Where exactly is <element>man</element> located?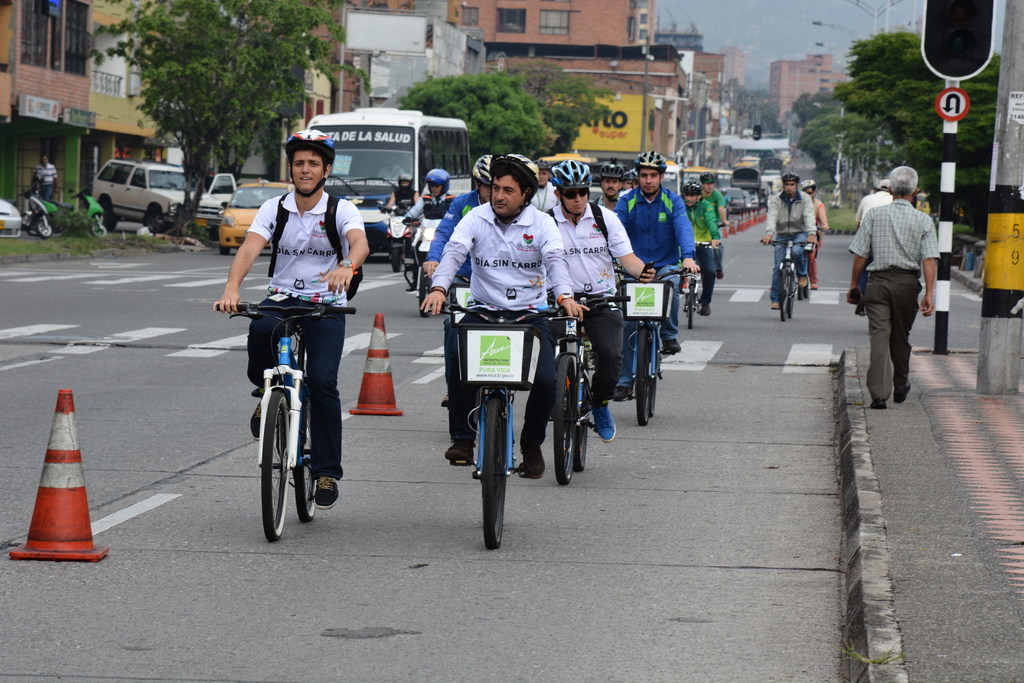
Its bounding box is [420, 150, 509, 449].
